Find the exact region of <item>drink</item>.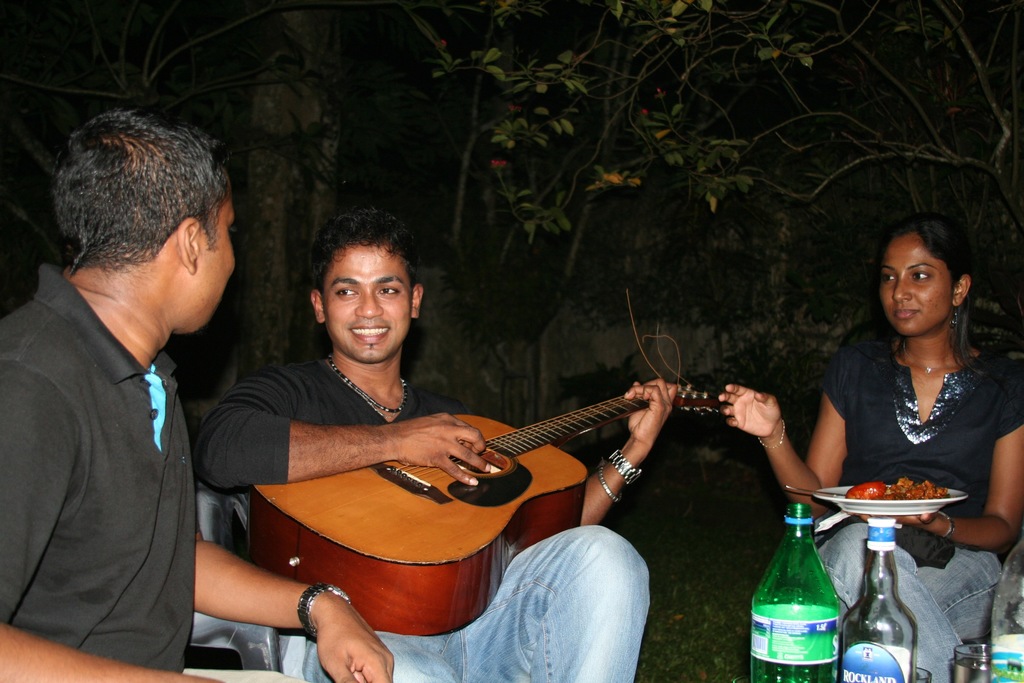
Exact region: (x1=756, y1=495, x2=854, y2=682).
